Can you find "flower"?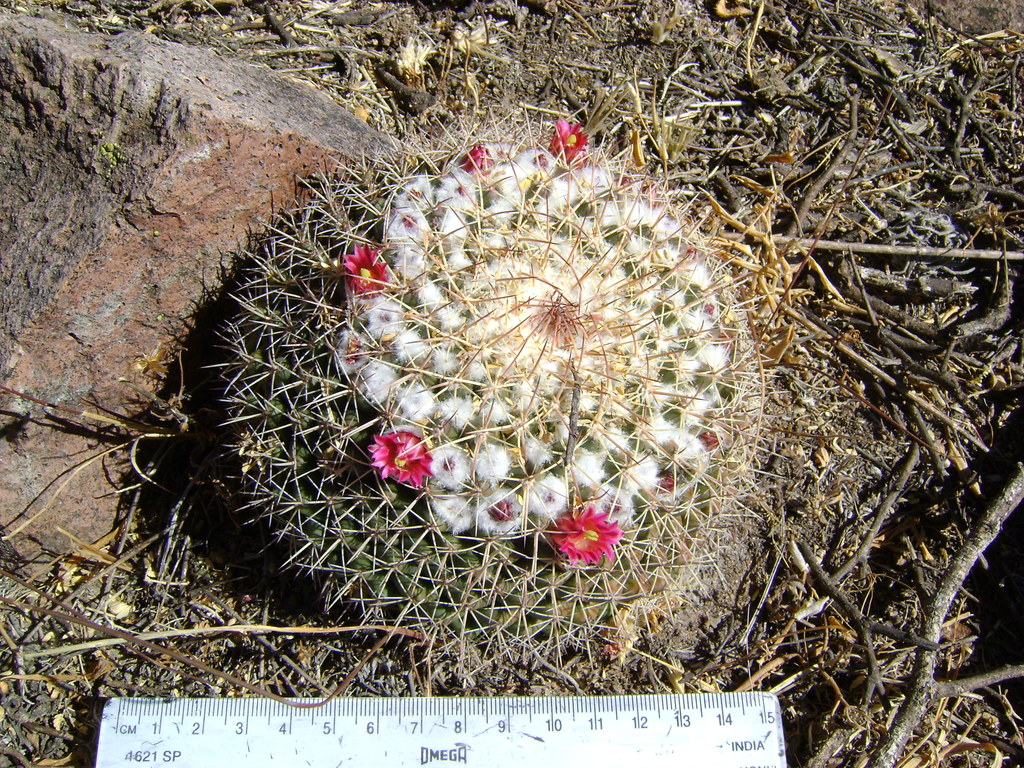
Yes, bounding box: pyautogui.locateOnScreen(544, 504, 628, 579).
